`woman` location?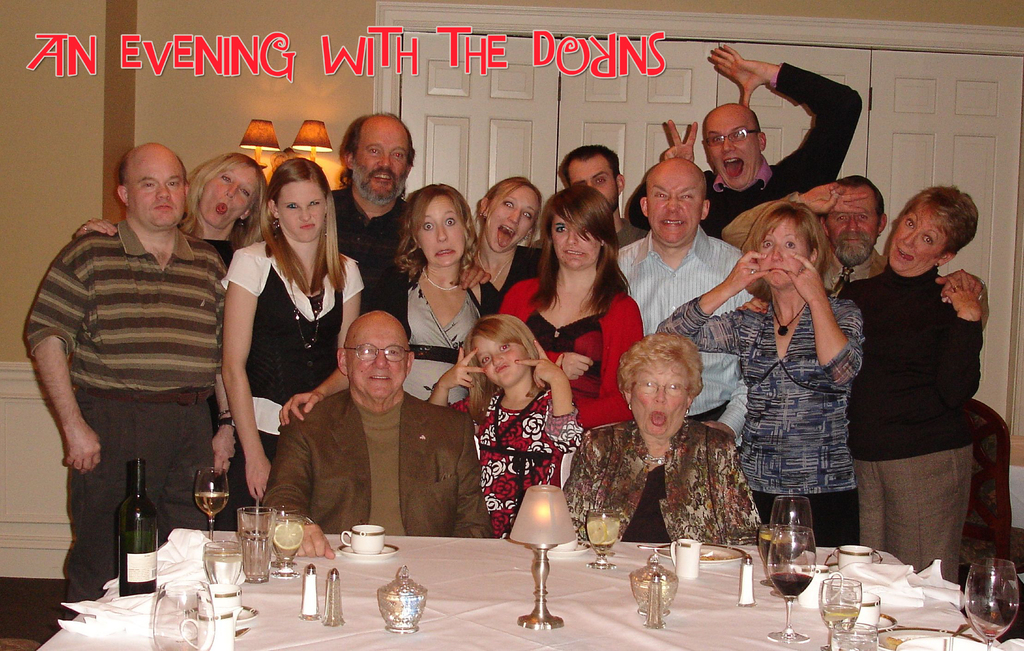
left=458, top=173, right=564, bottom=339
